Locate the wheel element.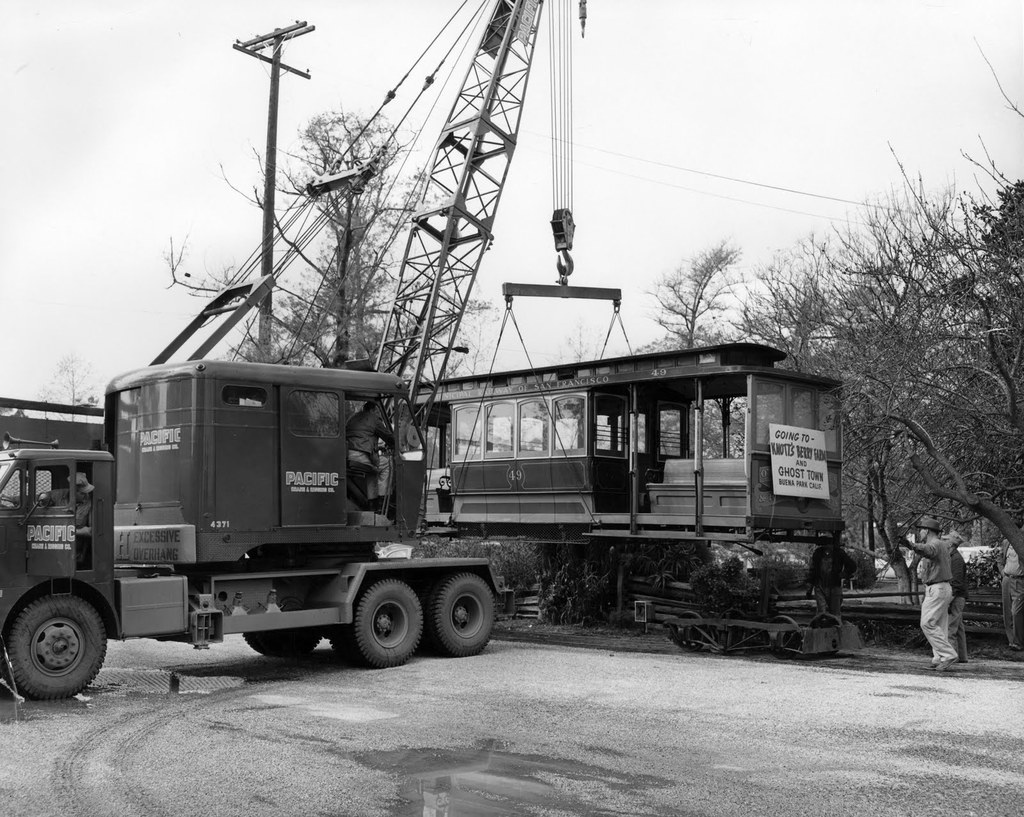
Element bbox: pyautogui.locateOnScreen(0, 592, 114, 704).
